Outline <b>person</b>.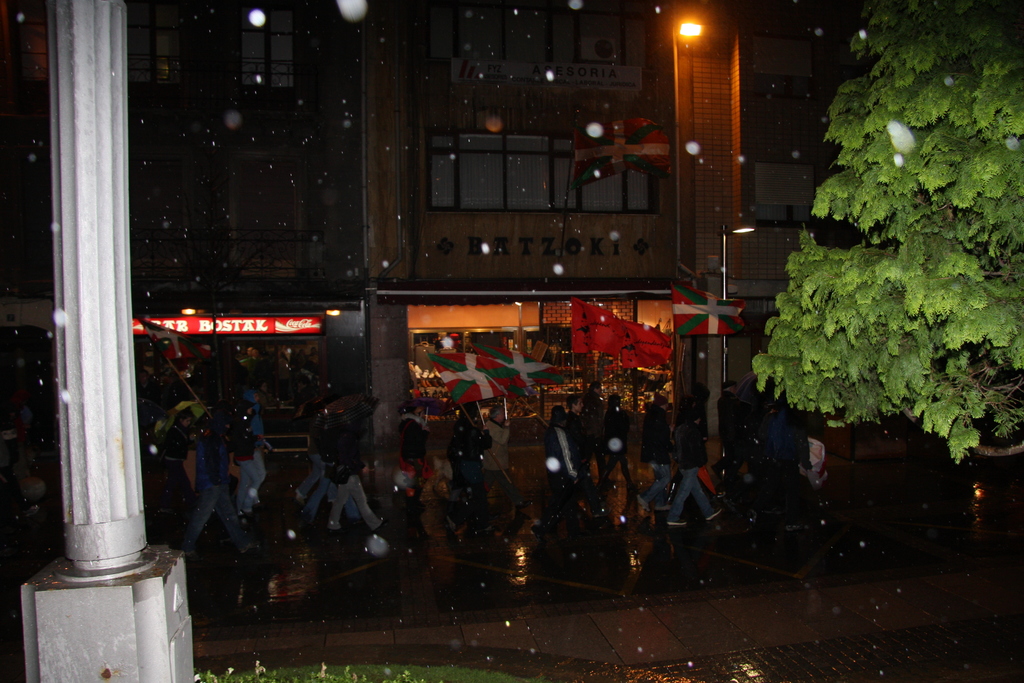
Outline: 598:391:640:493.
